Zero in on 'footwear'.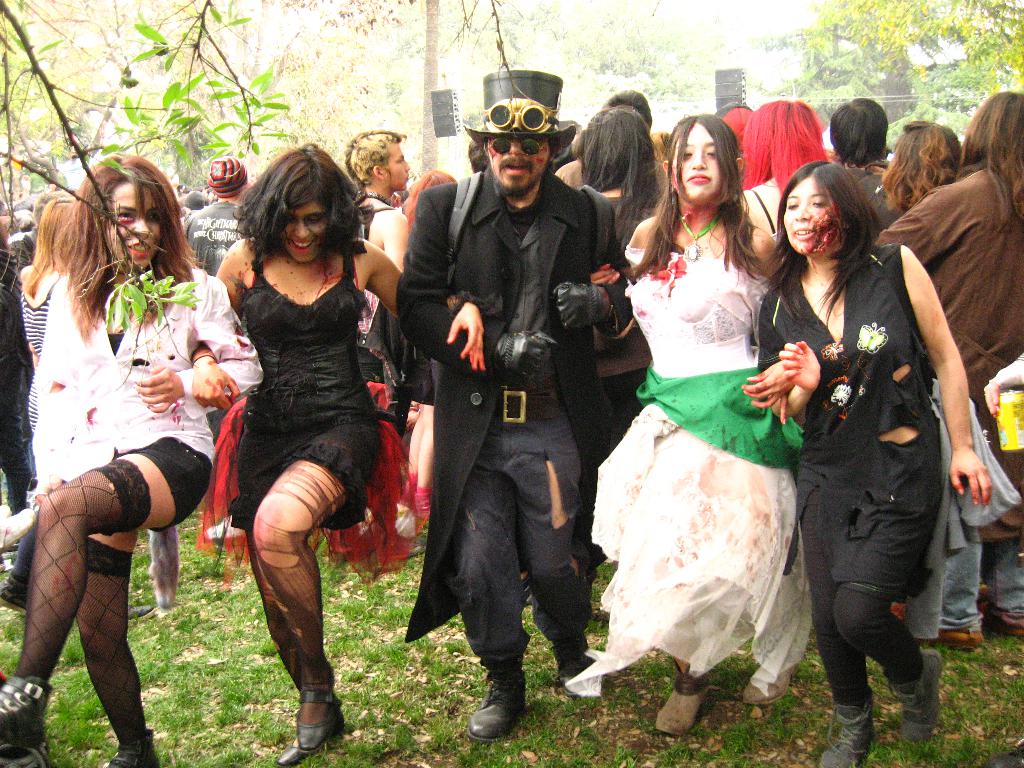
Zeroed in: {"x1": 657, "y1": 673, "x2": 735, "y2": 743}.
